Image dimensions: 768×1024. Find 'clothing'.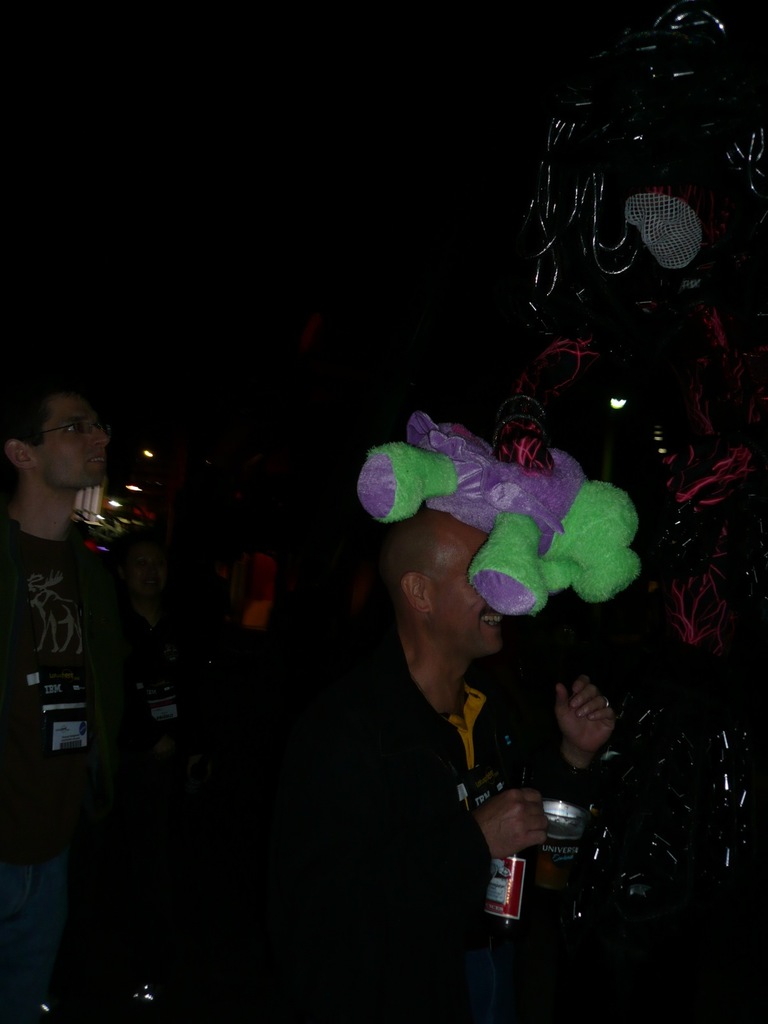
region(0, 528, 116, 1021).
